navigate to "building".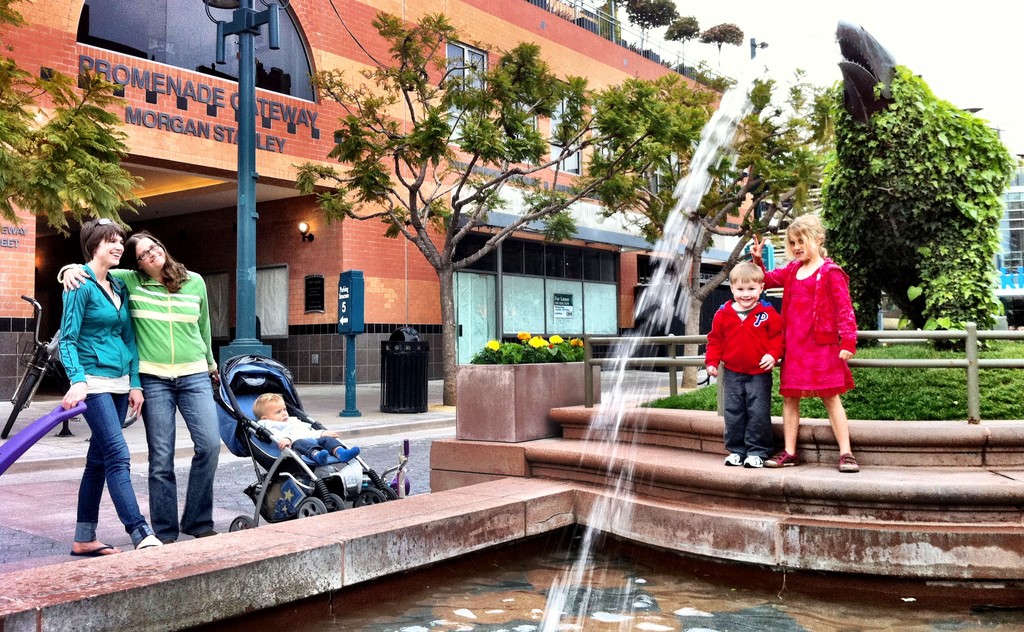
Navigation target: crop(0, 0, 758, 407).
